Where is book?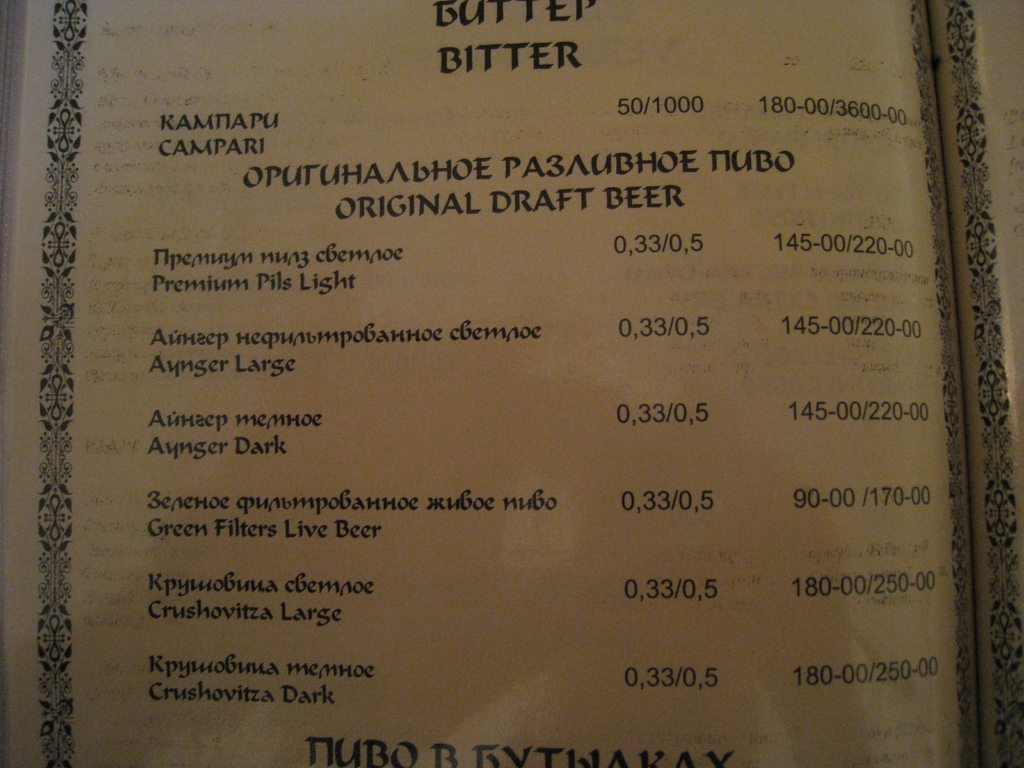
[left=0, top=0, right=1023, bottom=767].
